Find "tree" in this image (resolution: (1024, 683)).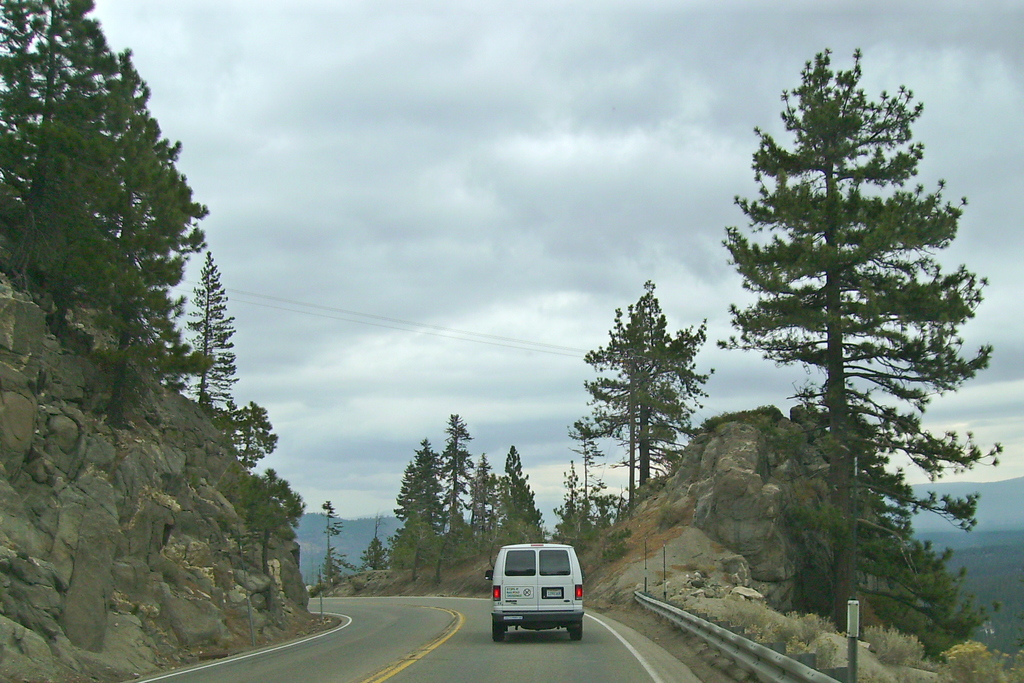
locate(348, 513, 400, 575).
